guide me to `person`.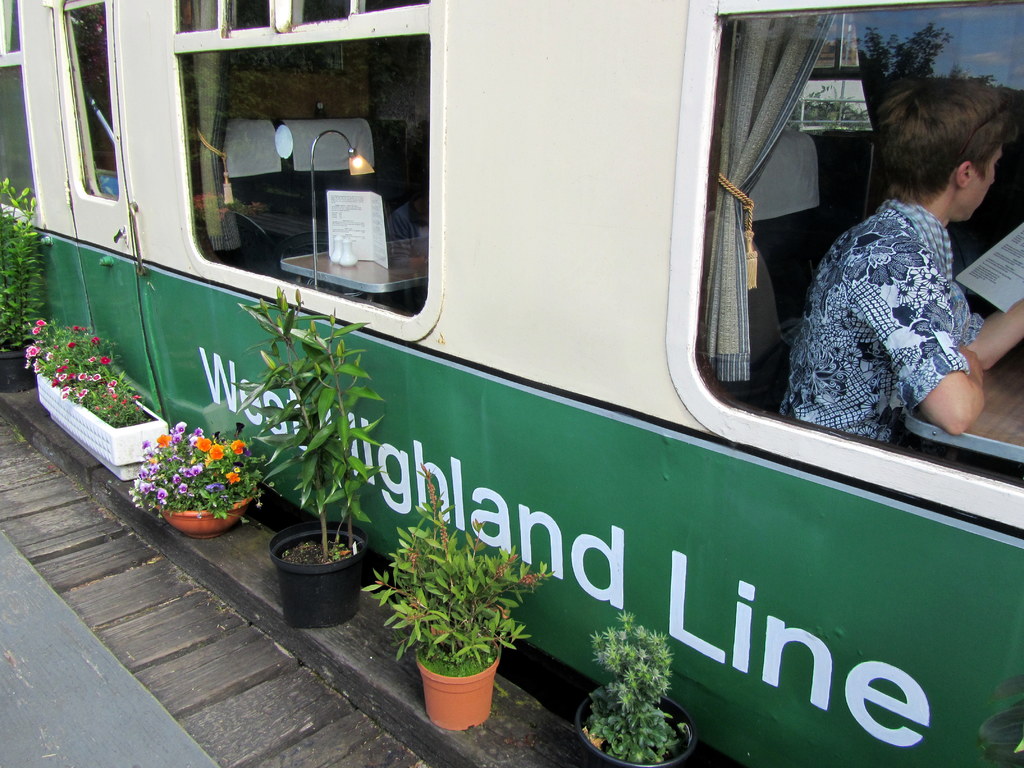
Guidance: x1=788 y1=70 x2=1009 y2=488.
